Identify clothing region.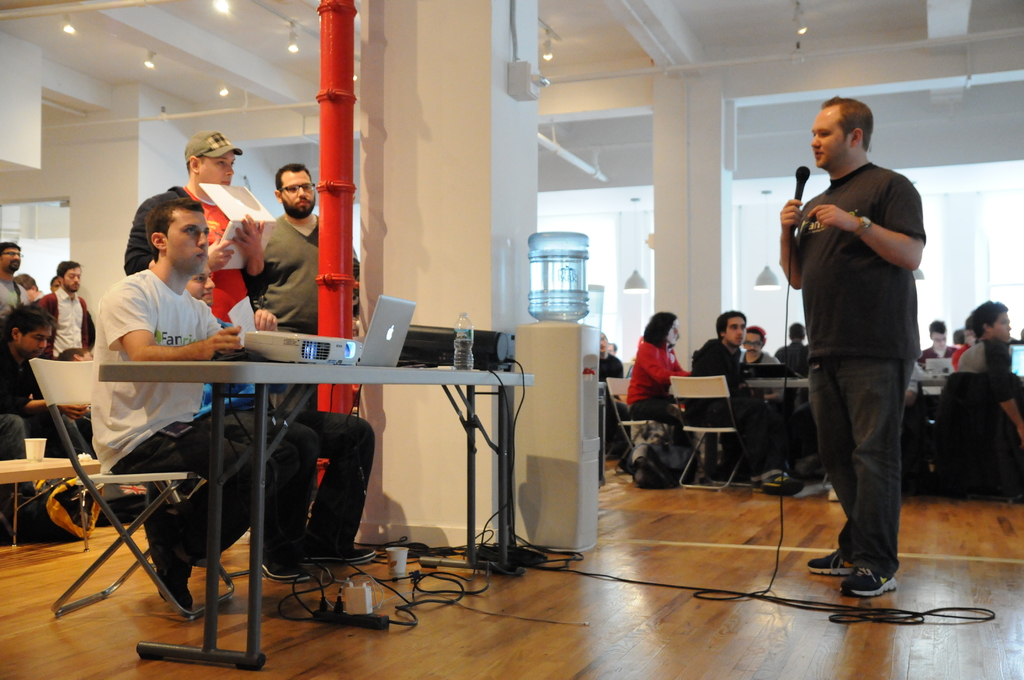
Region: <region>598, 345, 620, 448</region>.
